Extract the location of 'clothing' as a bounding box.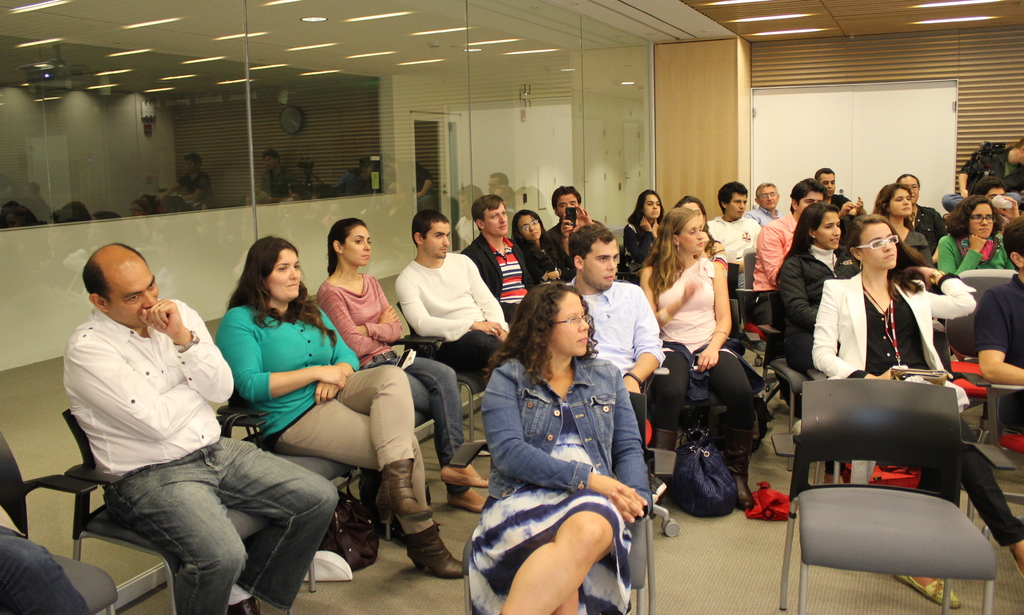
rect(473, 334, 659, 587).
